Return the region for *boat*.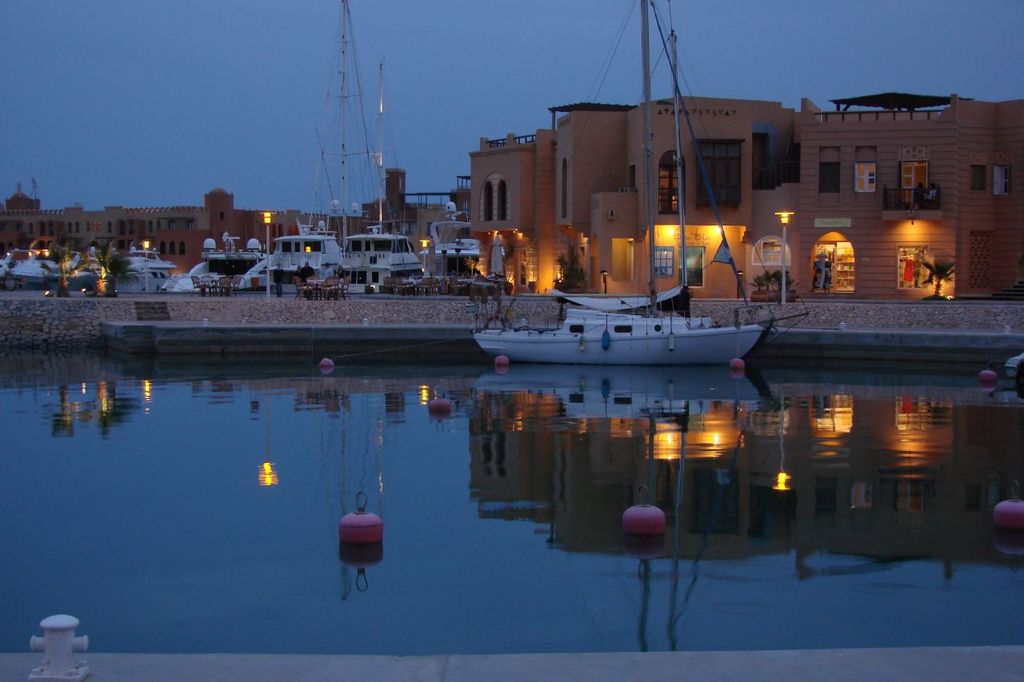
select_region(470, 0, 820, 374).
